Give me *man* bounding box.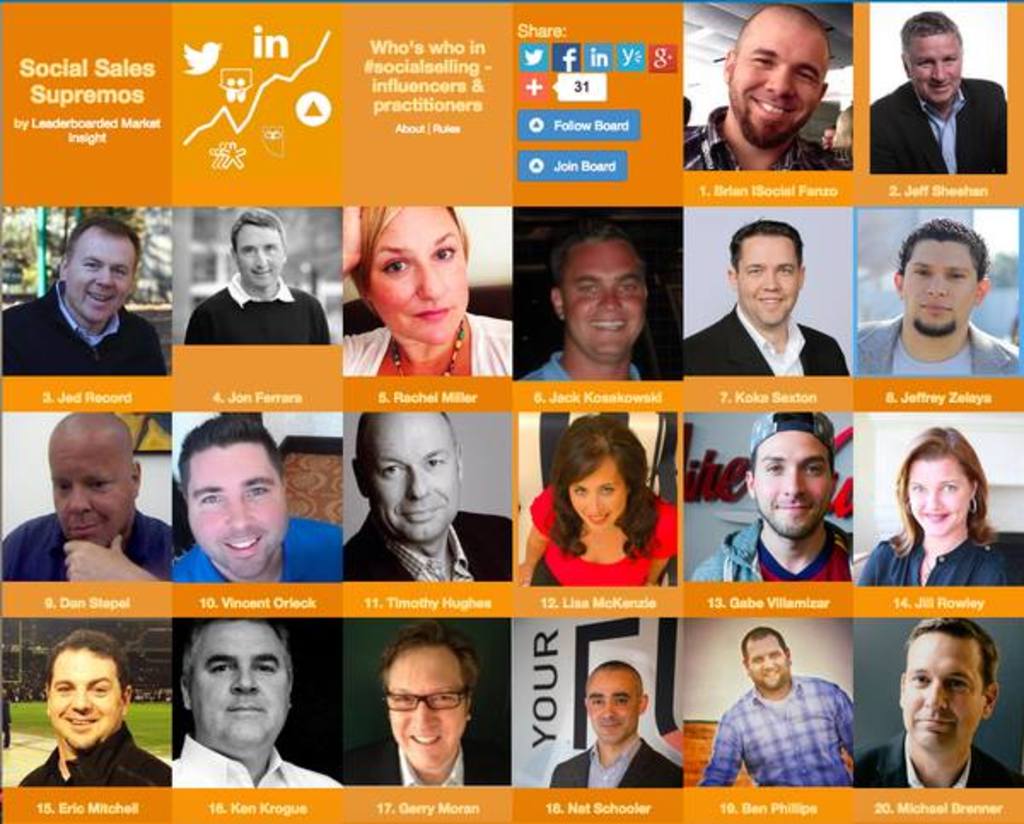
locate(548, 659, 688, 793).
